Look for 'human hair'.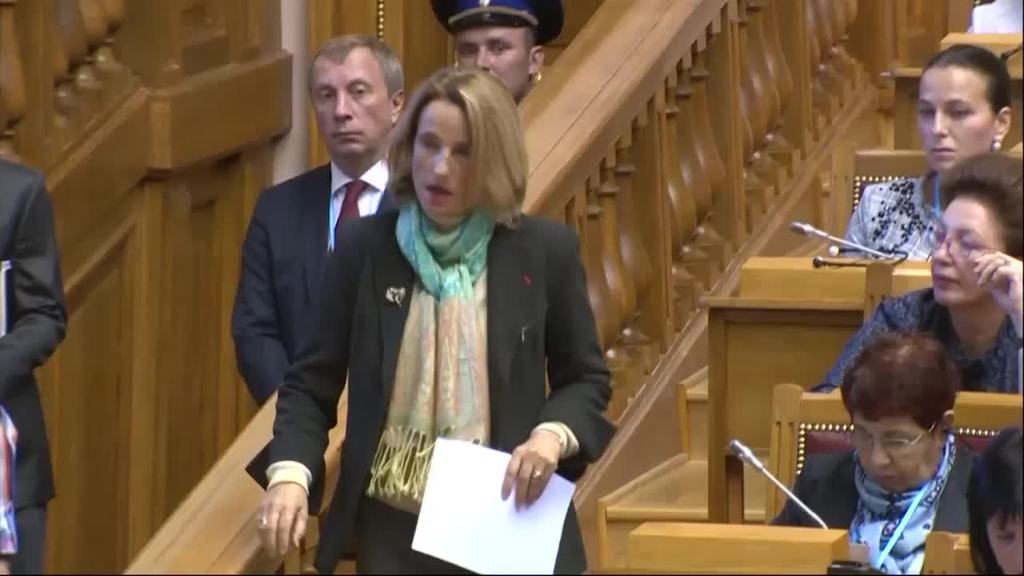
Found: [left=385, top=67, right=537, bottom=230].
